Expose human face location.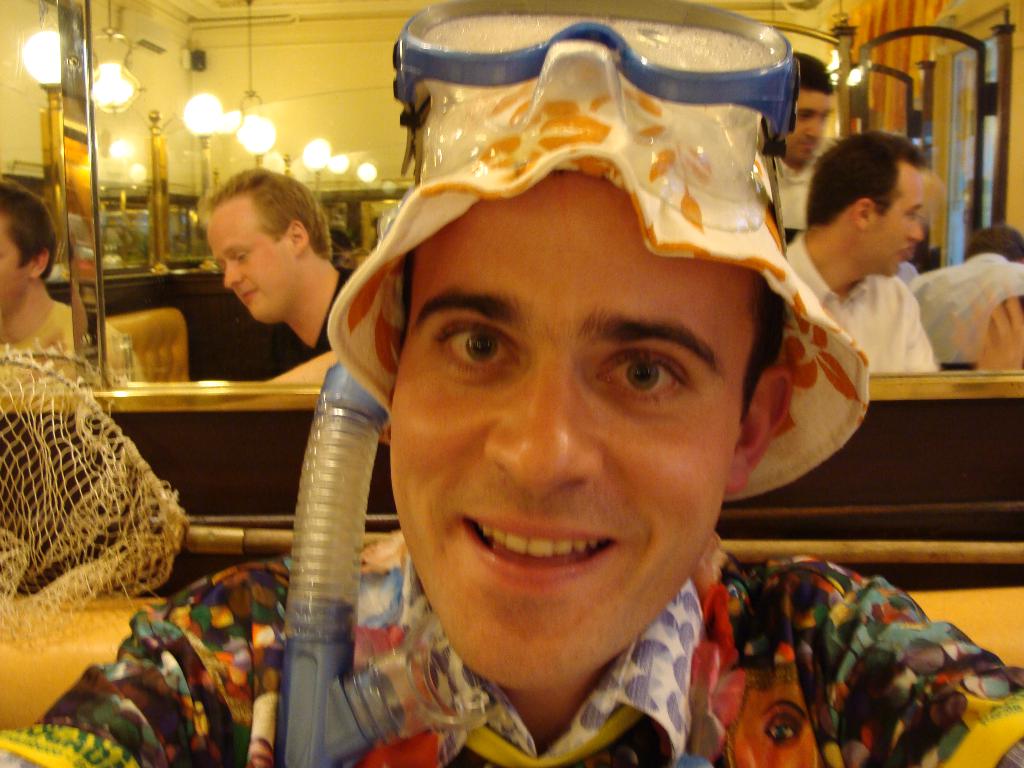
Exposed at box(0, 213, 31, 312).
